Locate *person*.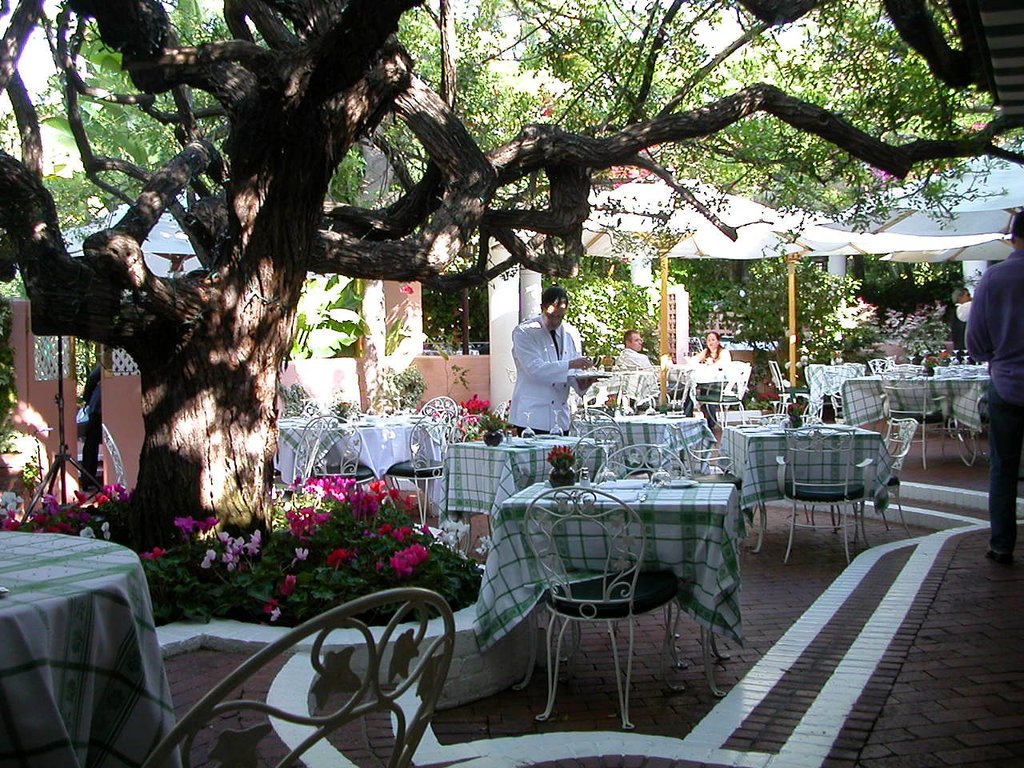
Bounding box: 967:214:1023:574.
